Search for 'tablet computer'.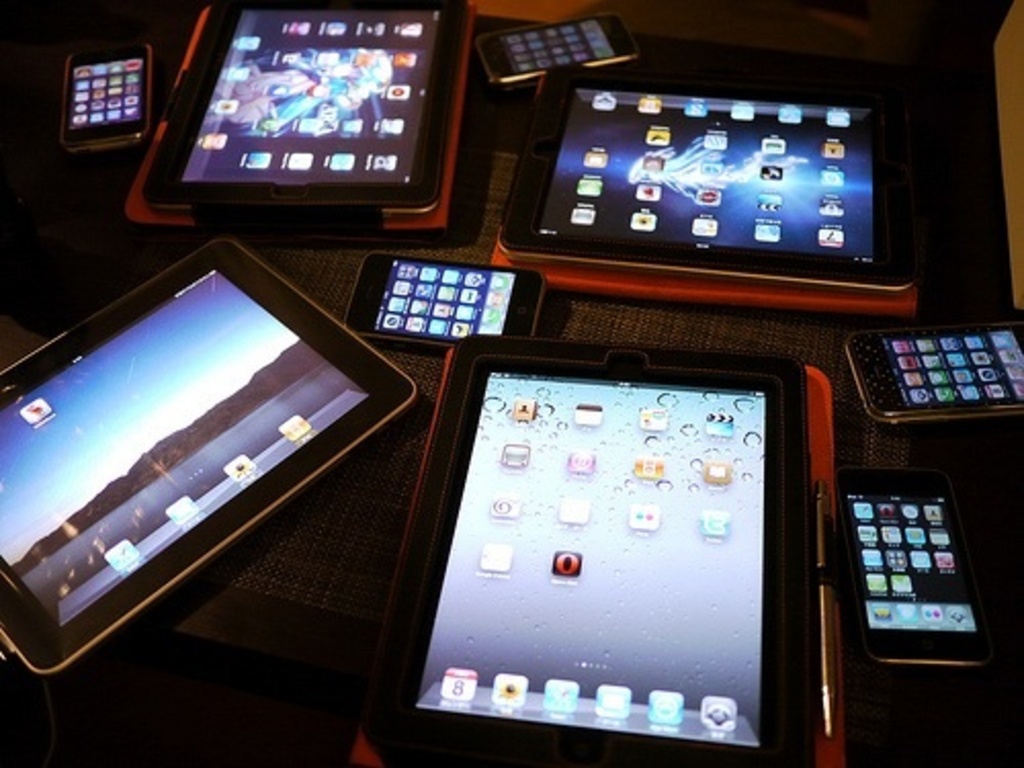
Found at l=356, t=334, r=819, b=760.
